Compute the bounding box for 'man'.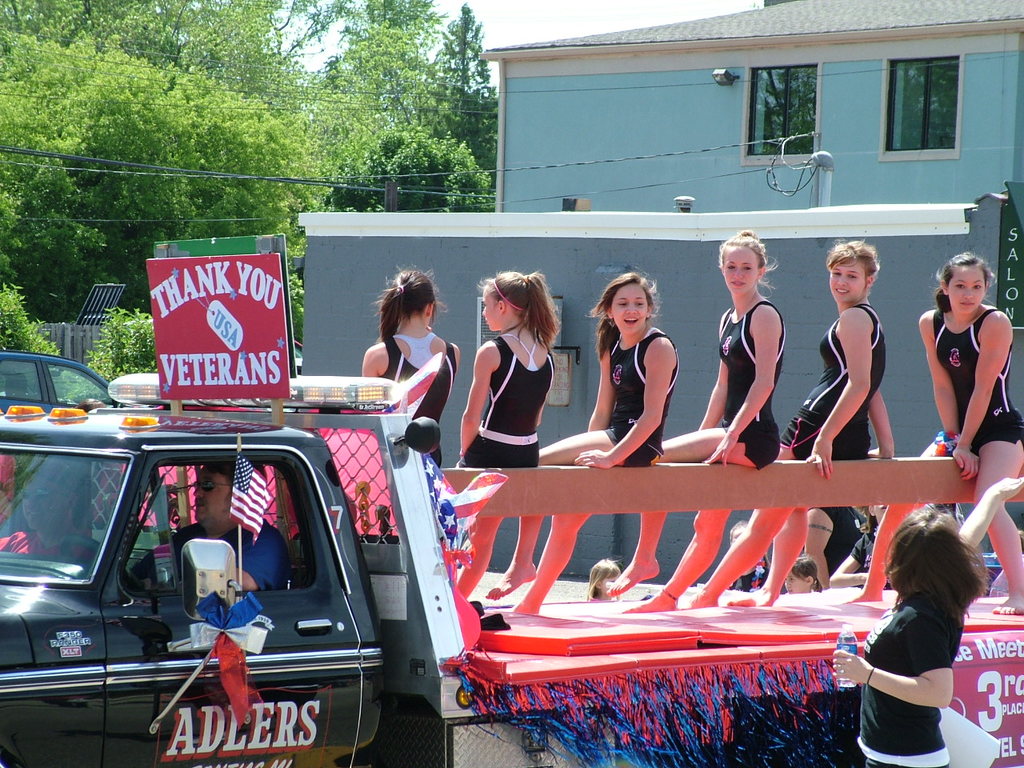
(left=134, top=466, right=289, bottom=585).
